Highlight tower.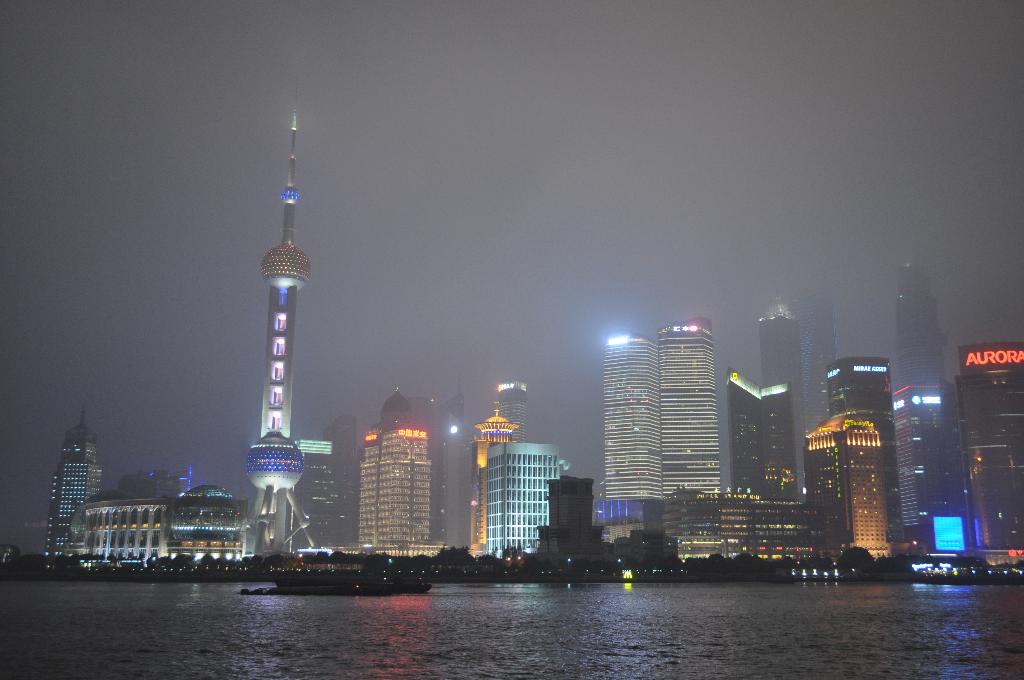
Highlighted region: 477:443:568:555.
